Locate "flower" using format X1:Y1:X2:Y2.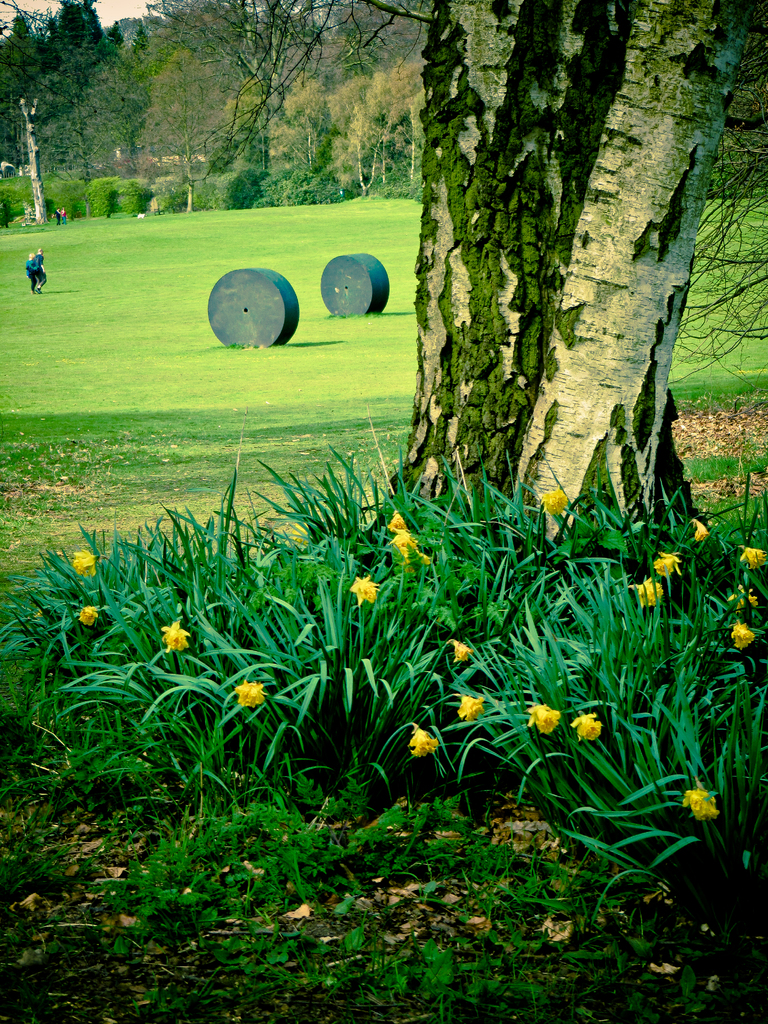
725:586:762:612.
